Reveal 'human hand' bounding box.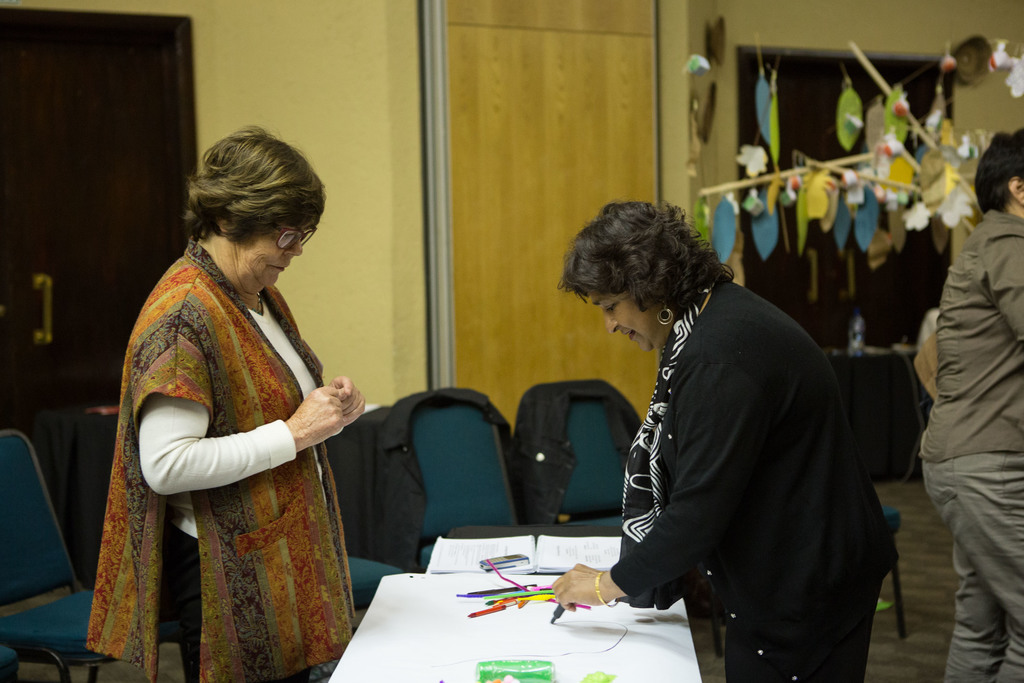
Revealed: pyautogui.locateOnScreen(330, 374, 367, 424).
